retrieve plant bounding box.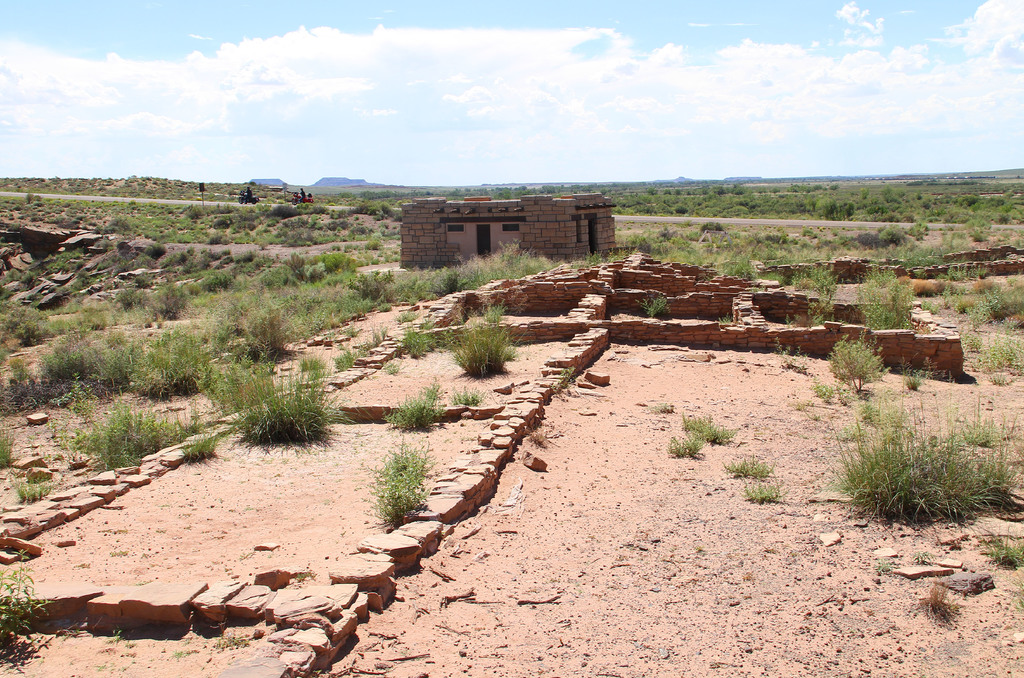
Bounding box: region(746, 476, 782, 499).
